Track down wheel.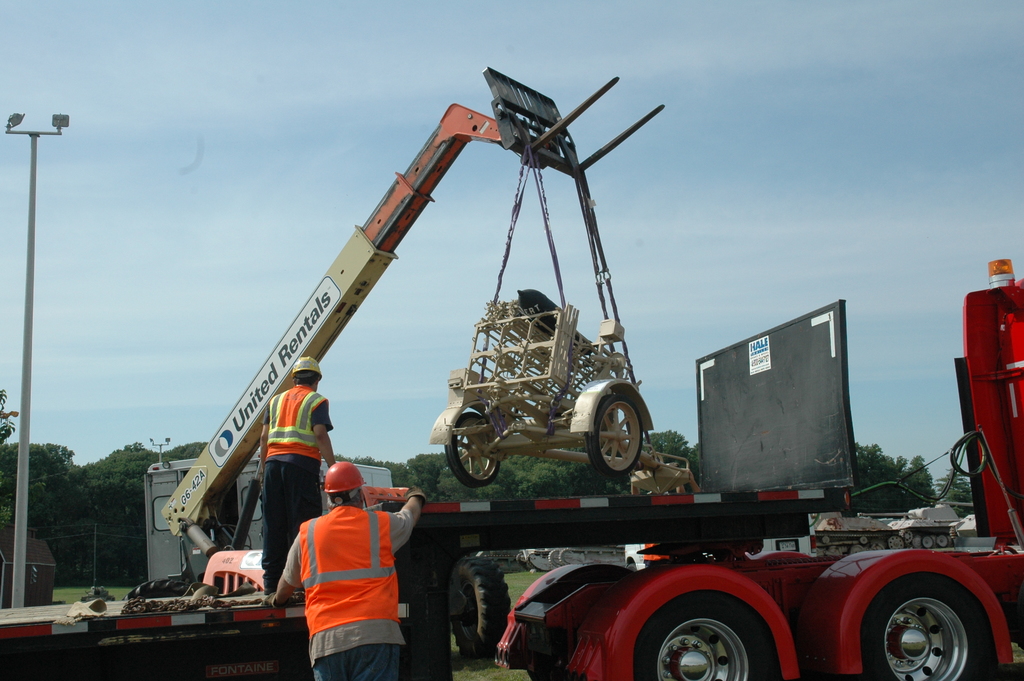
Tracked to [526, 662, 577, 680].
